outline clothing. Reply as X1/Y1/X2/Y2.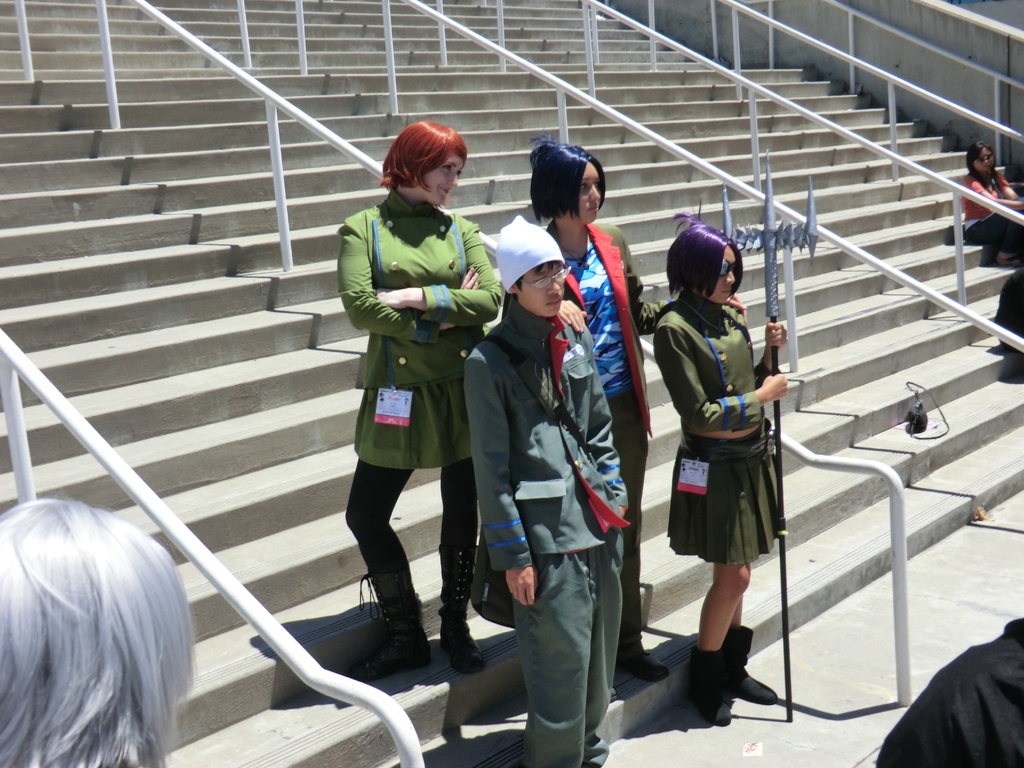
562/223/658/662.
